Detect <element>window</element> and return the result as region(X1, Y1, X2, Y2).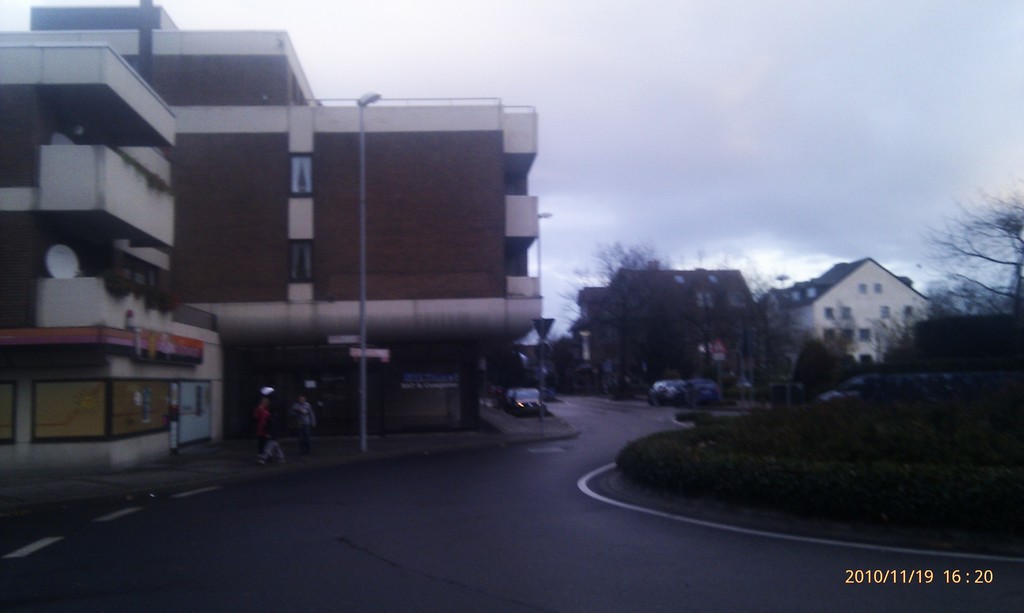
region(855, 328, 871, 344).
